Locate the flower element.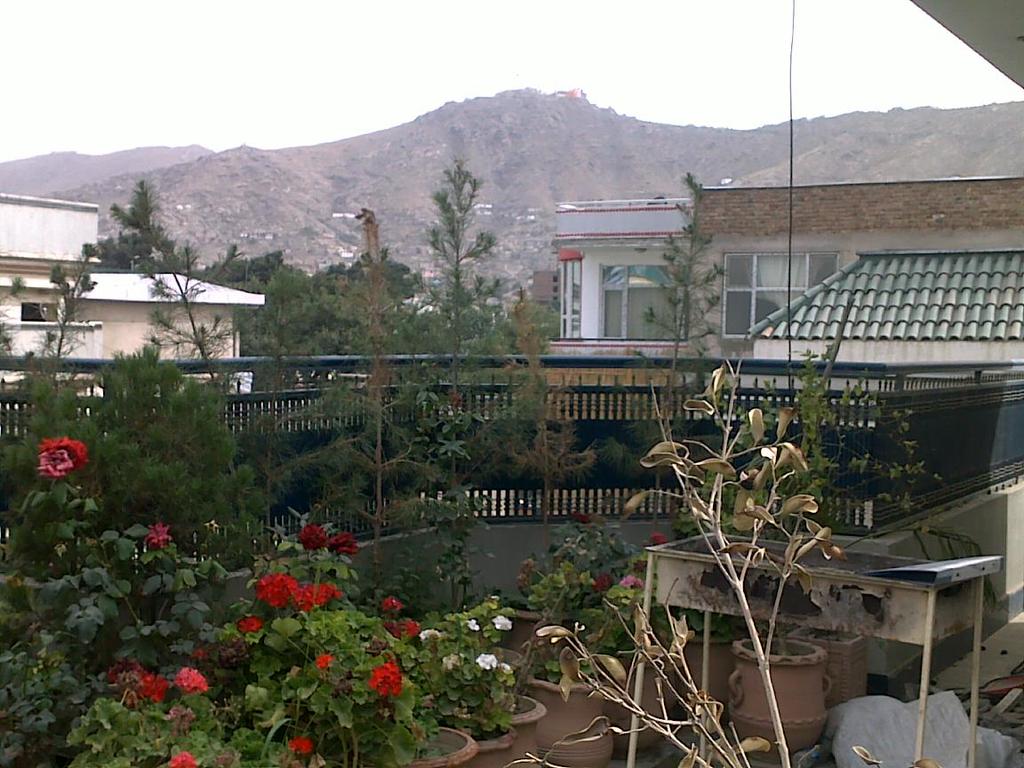
Element bbox: left=143, top=673, right=167, bottom=708.
